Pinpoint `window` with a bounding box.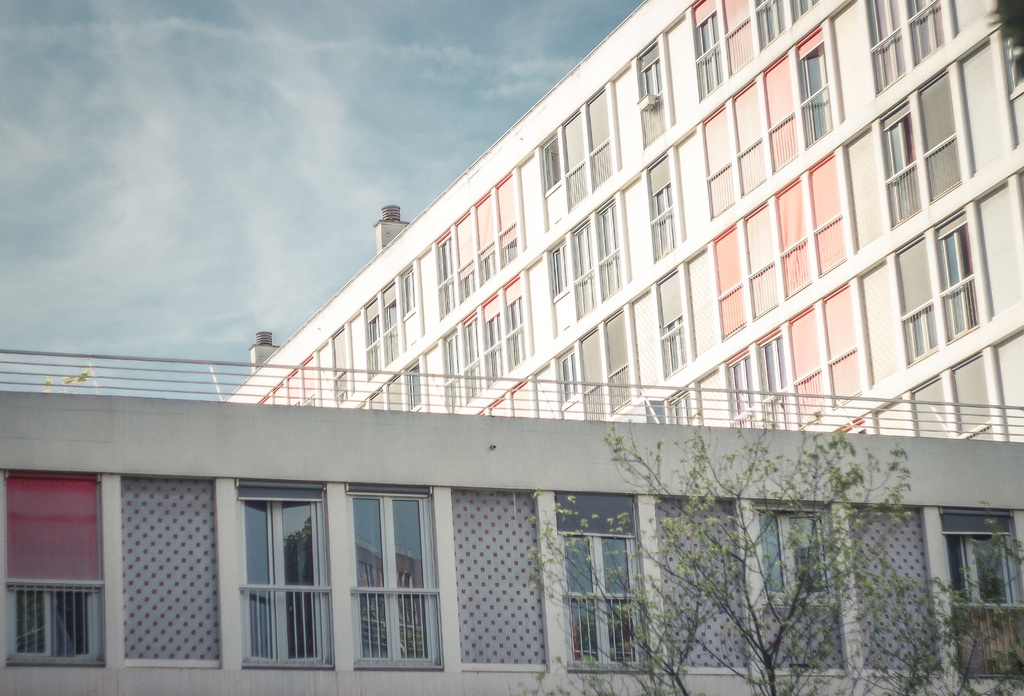
442,293,534,414.
